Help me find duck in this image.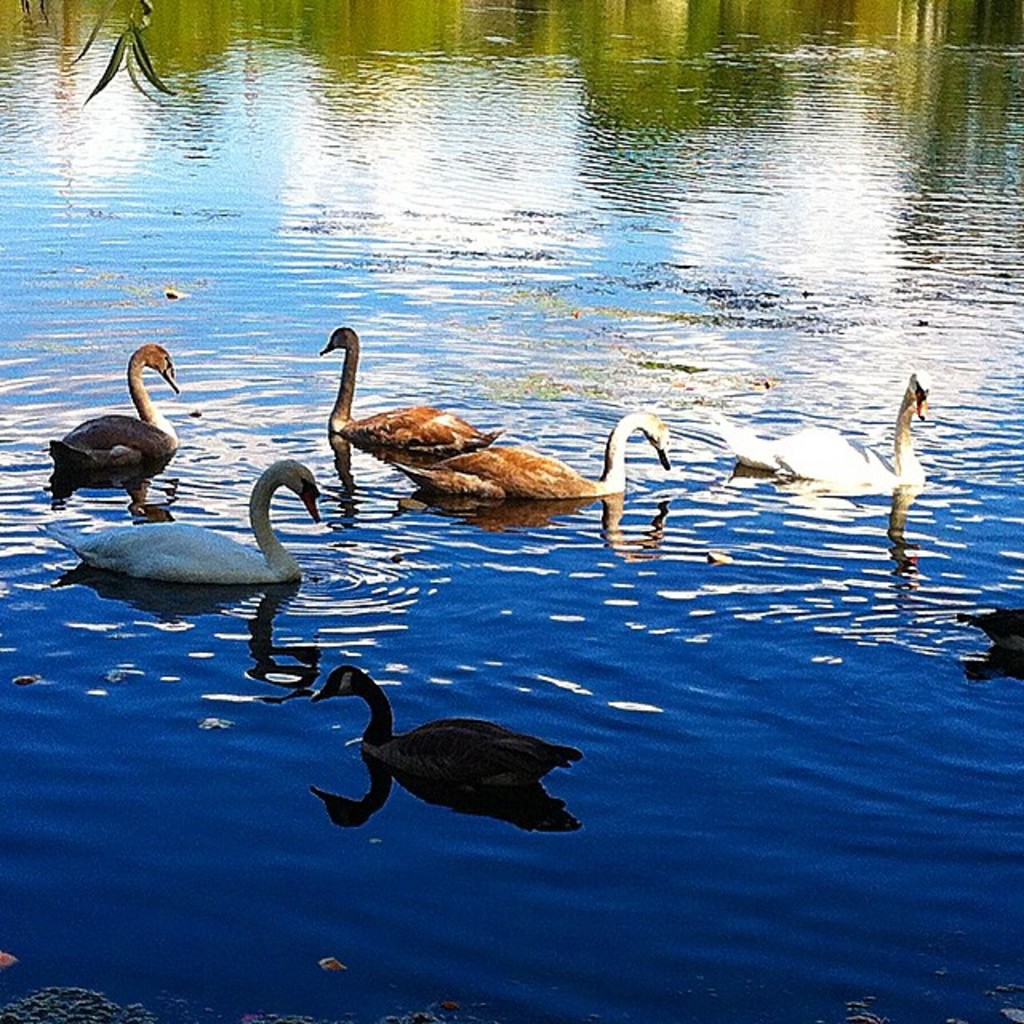
Found it: [718,381,926,530].
